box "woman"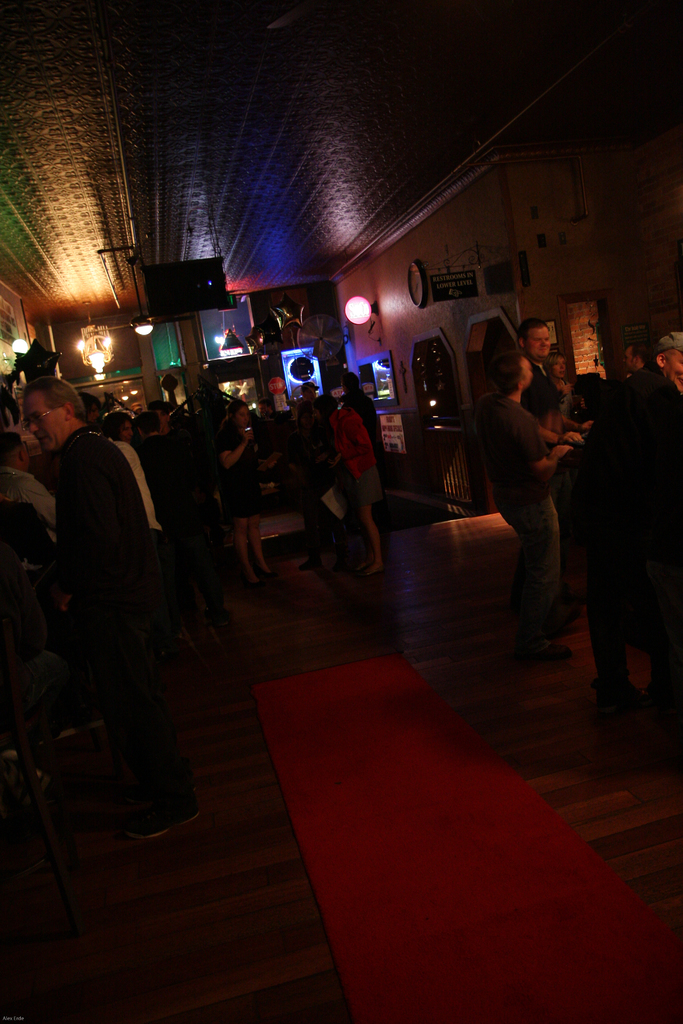
select_region(211, 397, 282, 589)
